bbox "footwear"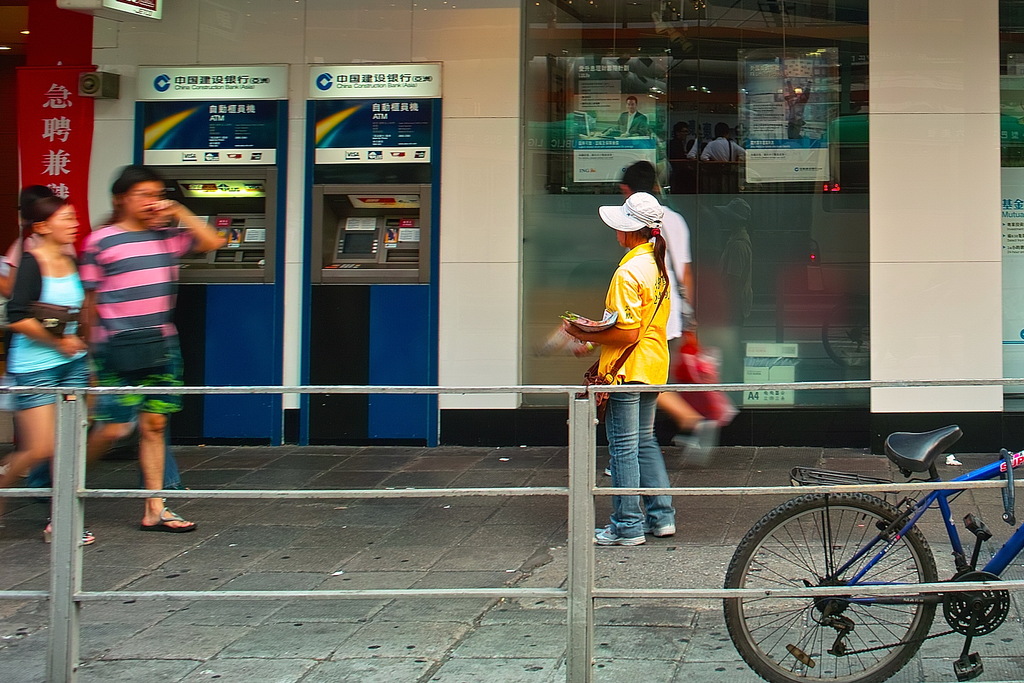
x1=47 y1=520 x2=92 y2=548
